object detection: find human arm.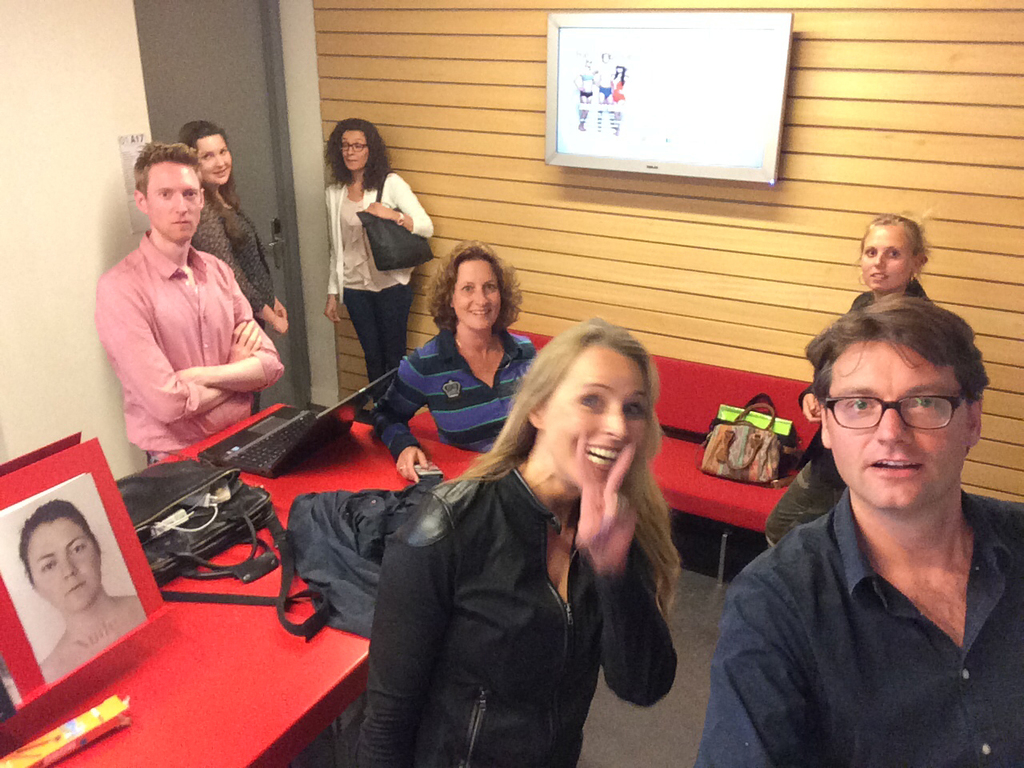
x1=198, y1=204, x2=291, y2=346.
